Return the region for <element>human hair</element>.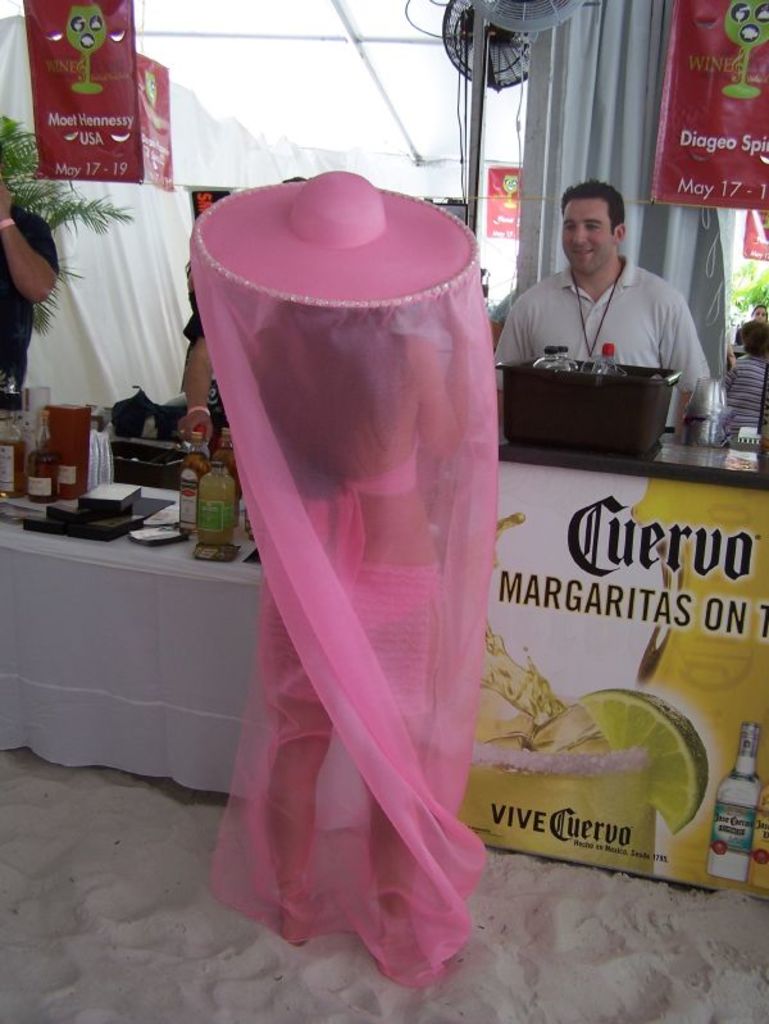
bbox=(555, 182, 631, 232).
